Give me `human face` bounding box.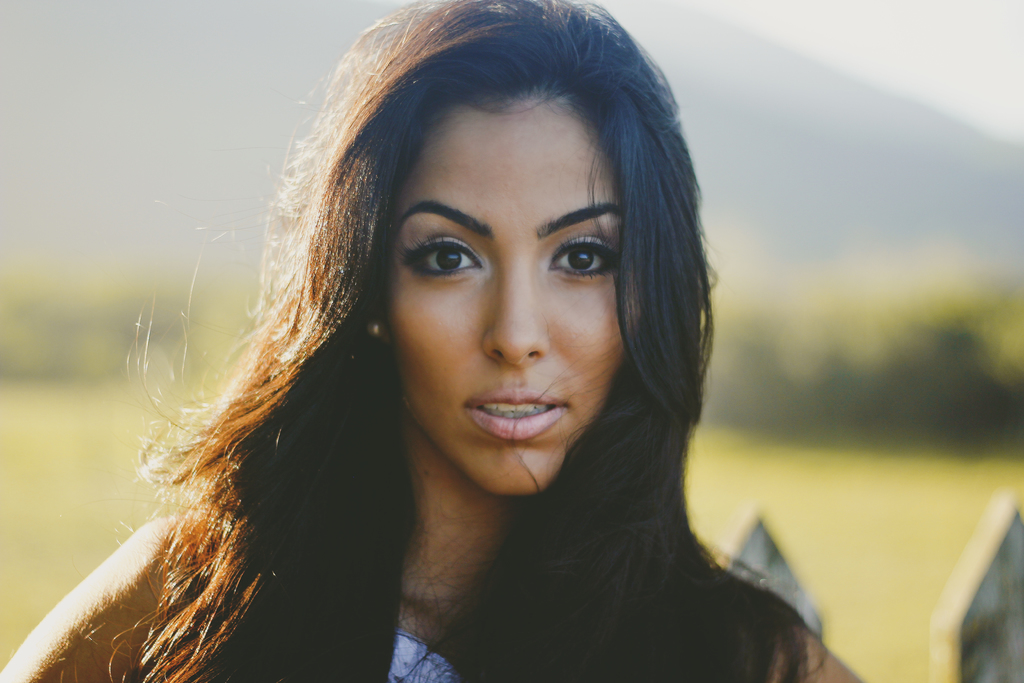
<box>388,96,639,495</box>.
